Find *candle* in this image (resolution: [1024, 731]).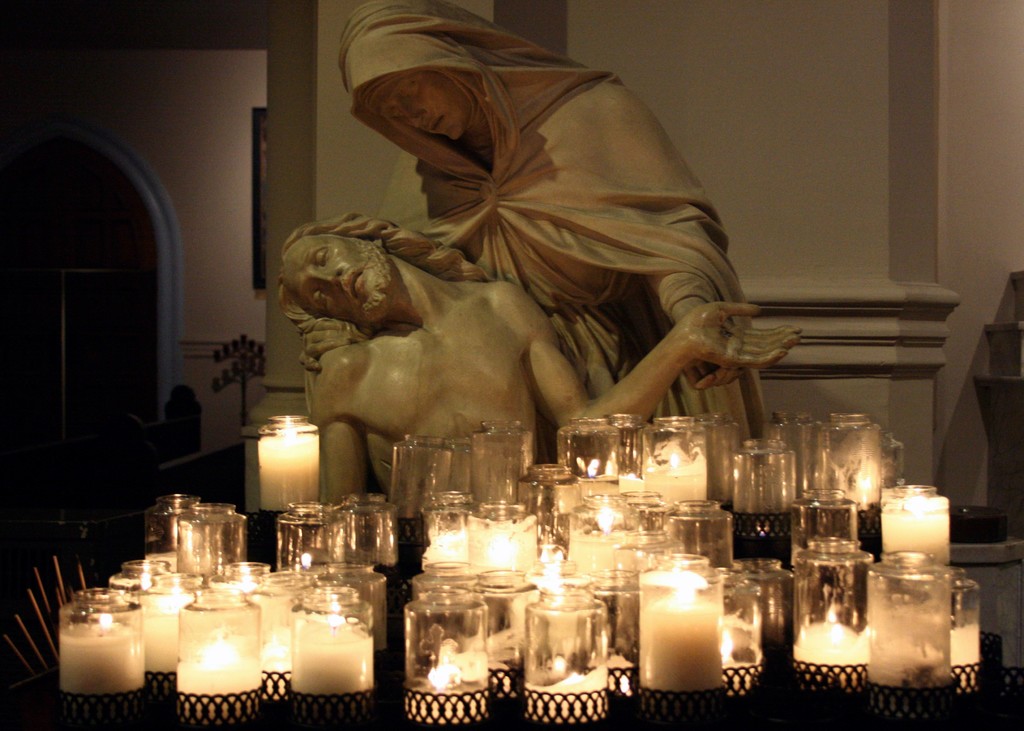
bbox=(787, 608, 874, 693).
